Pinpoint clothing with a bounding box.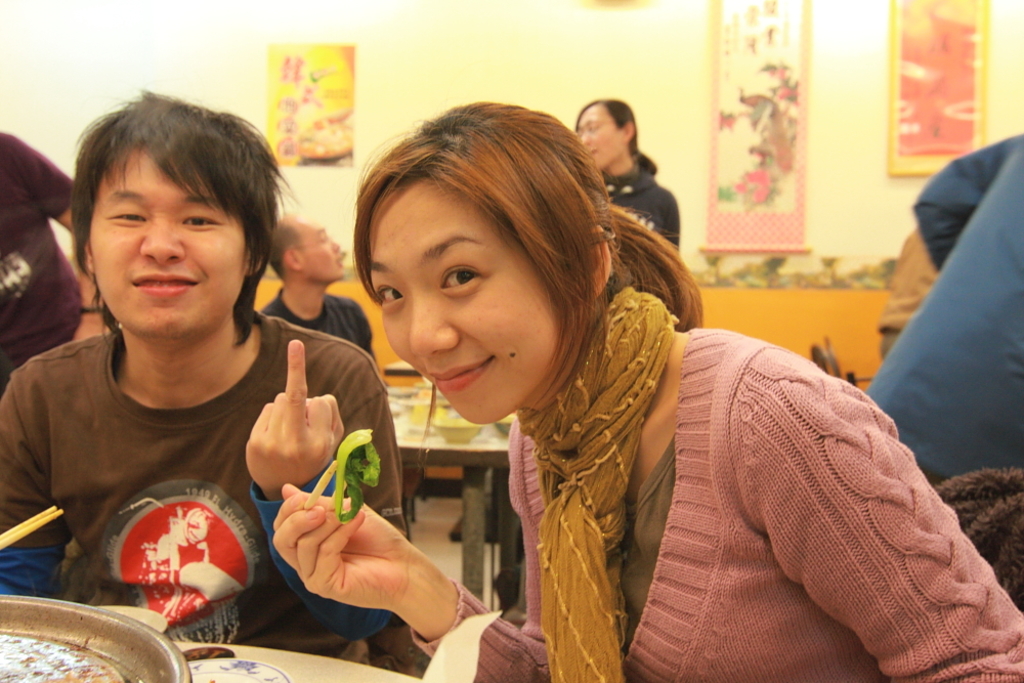
pyautogui.locateOnScreen(877, 227, 939, 358).
